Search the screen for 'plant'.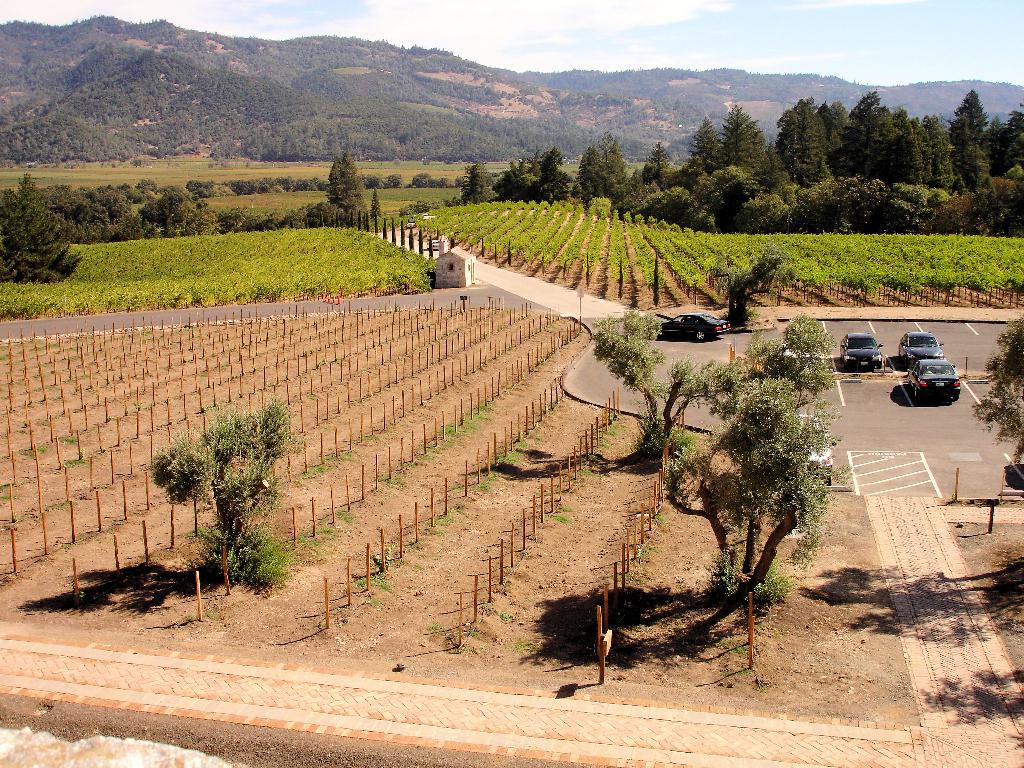
Found at box(751, 669, 763, 686).
